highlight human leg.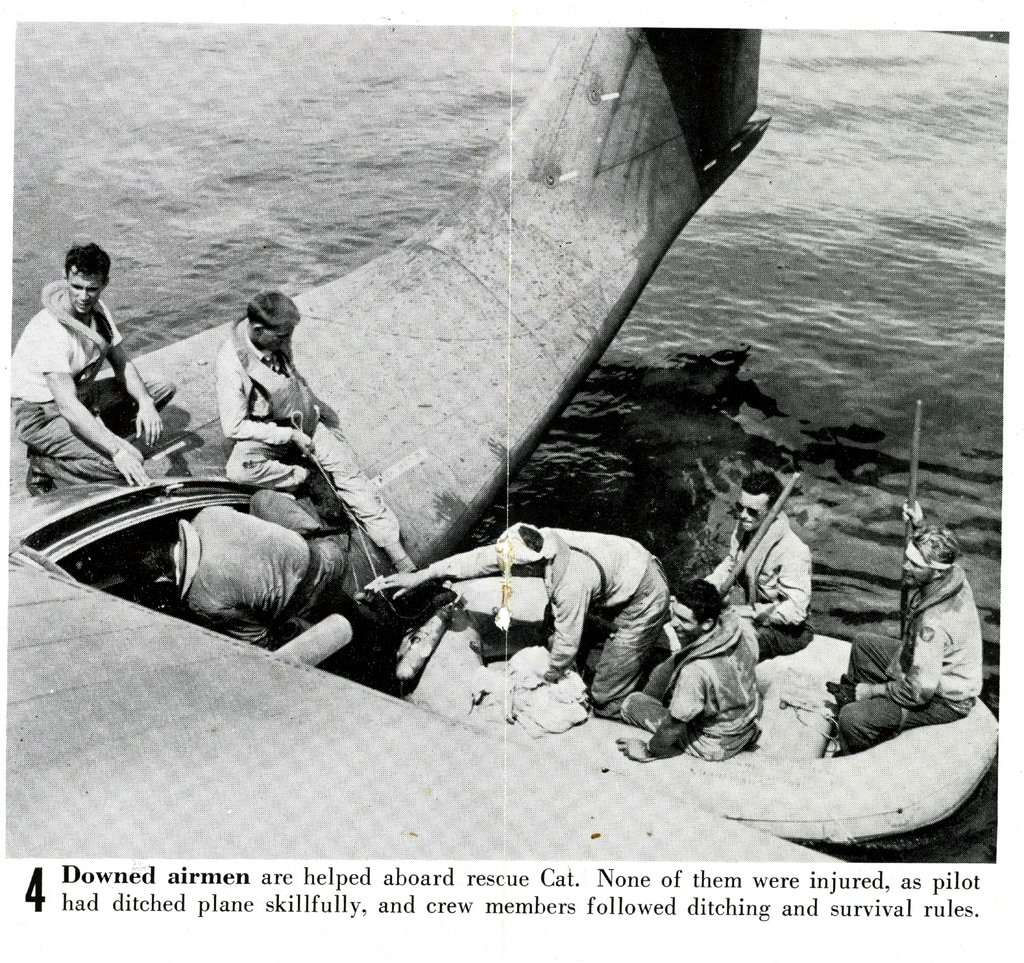
Highlighted region: bbox(589, 574, 668, 715).
